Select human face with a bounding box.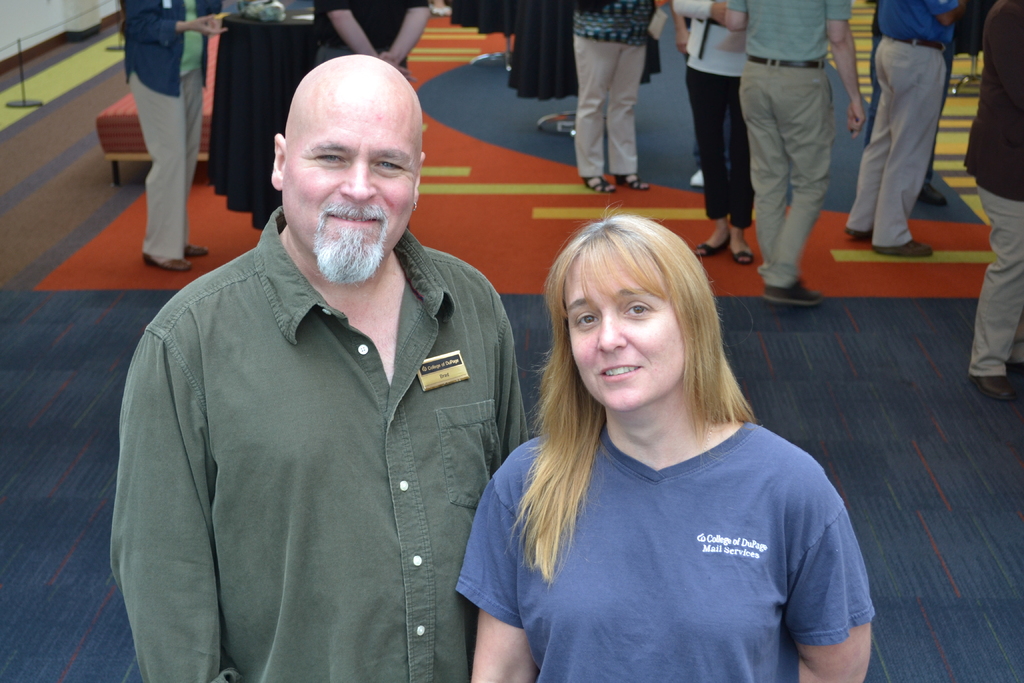
569:259:675:410.
